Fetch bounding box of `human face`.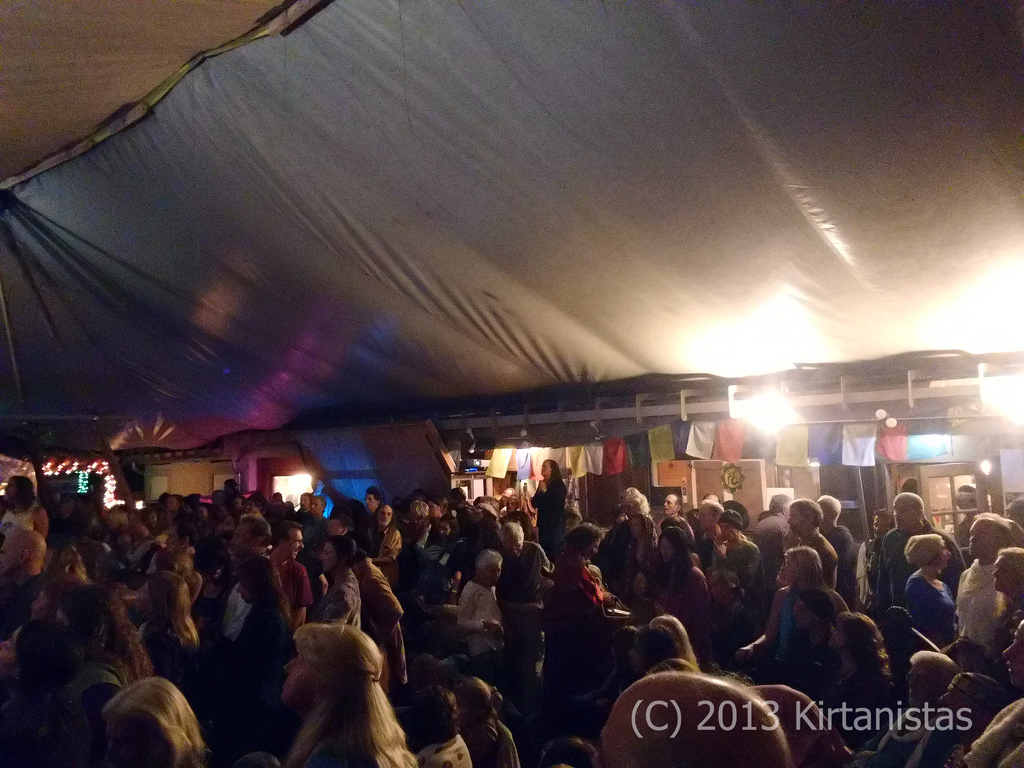
Bbox: 313 495 326 522.
